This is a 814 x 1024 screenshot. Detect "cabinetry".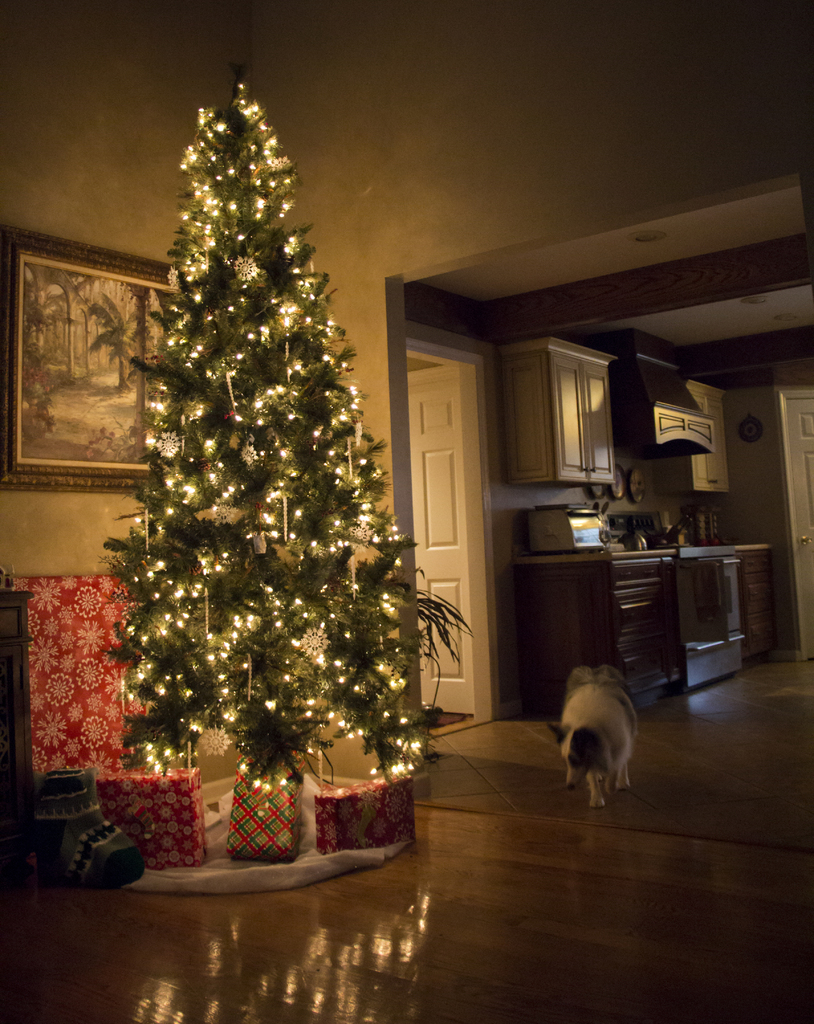
{"left": 503, "top": 554, "right": 687, "bottom": 717}.
